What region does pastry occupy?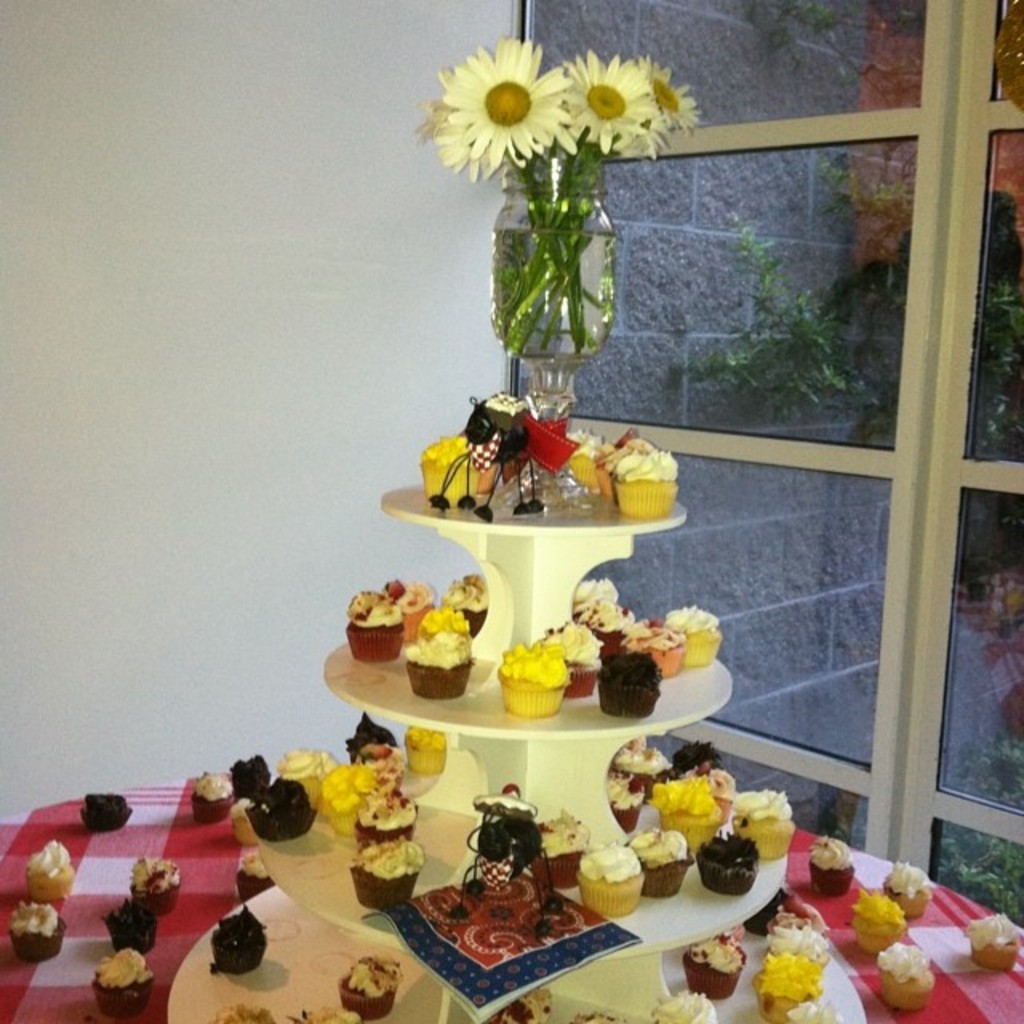
select_region(421, 605, 466, 637).
